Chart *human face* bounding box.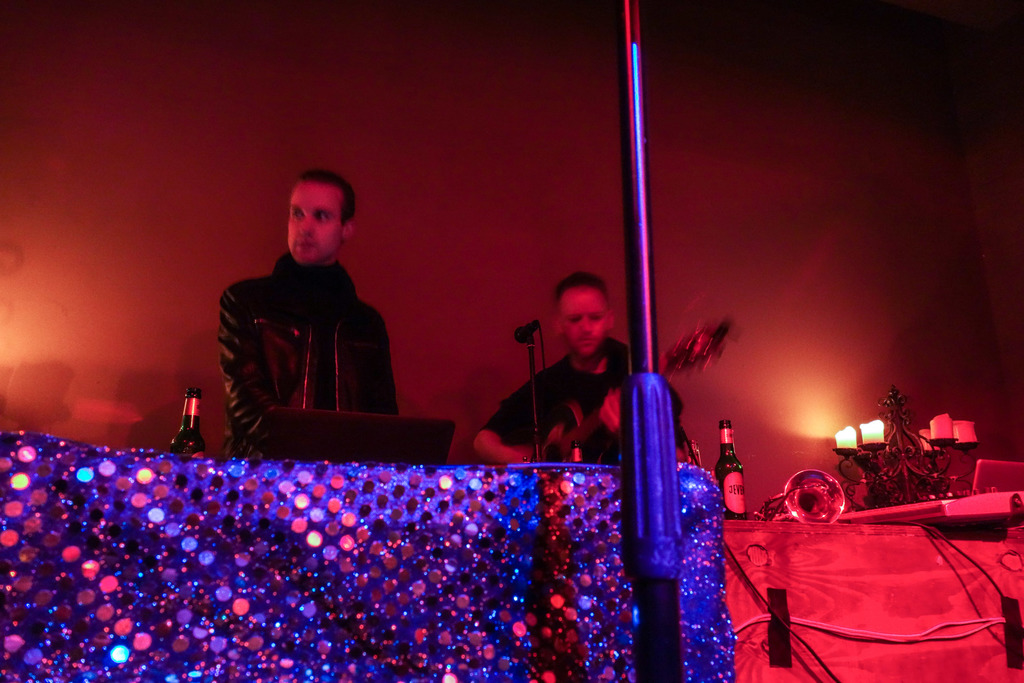
Charted: box=[285, 180, 346, 261].
